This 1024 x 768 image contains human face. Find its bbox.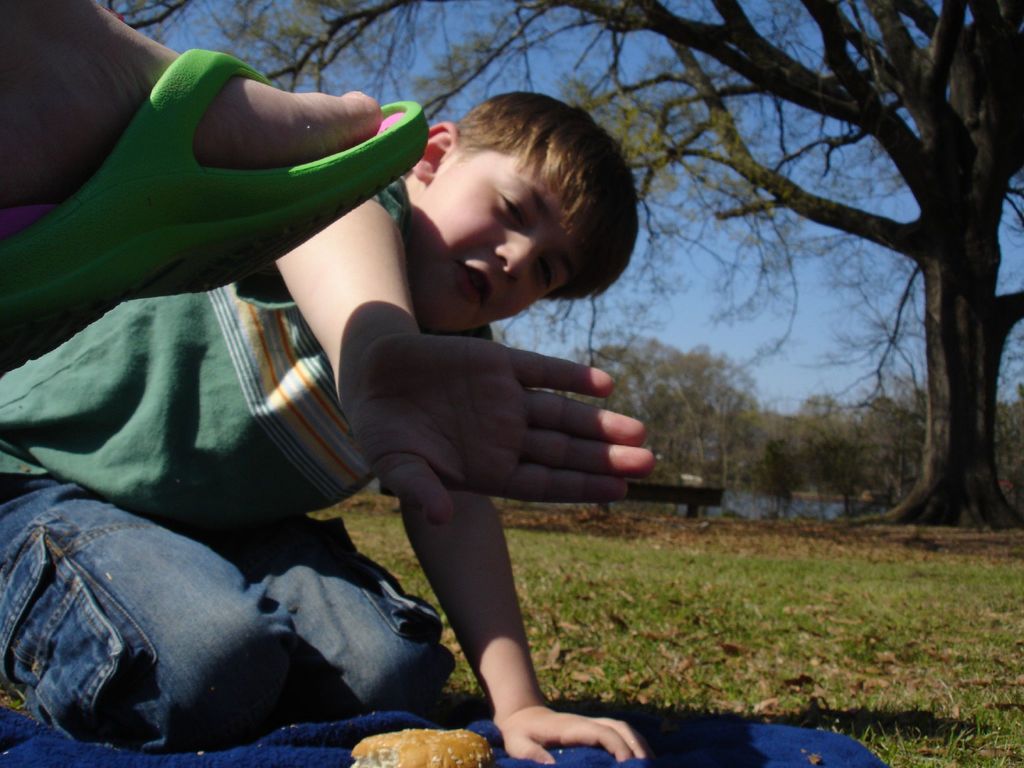
[413,150,577,333].
